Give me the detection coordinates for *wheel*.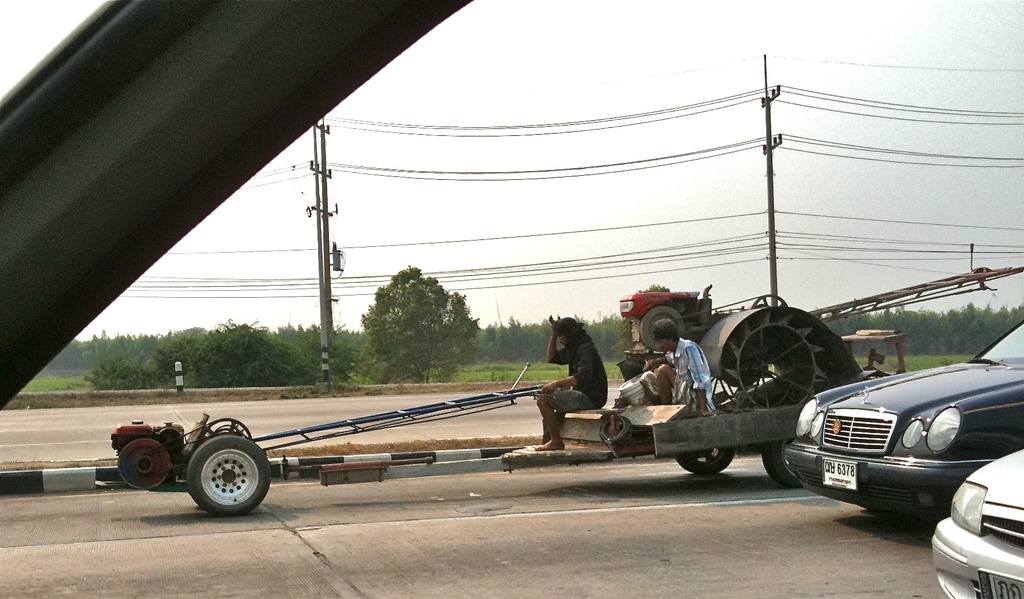
region(759, 450, 810, 482).
